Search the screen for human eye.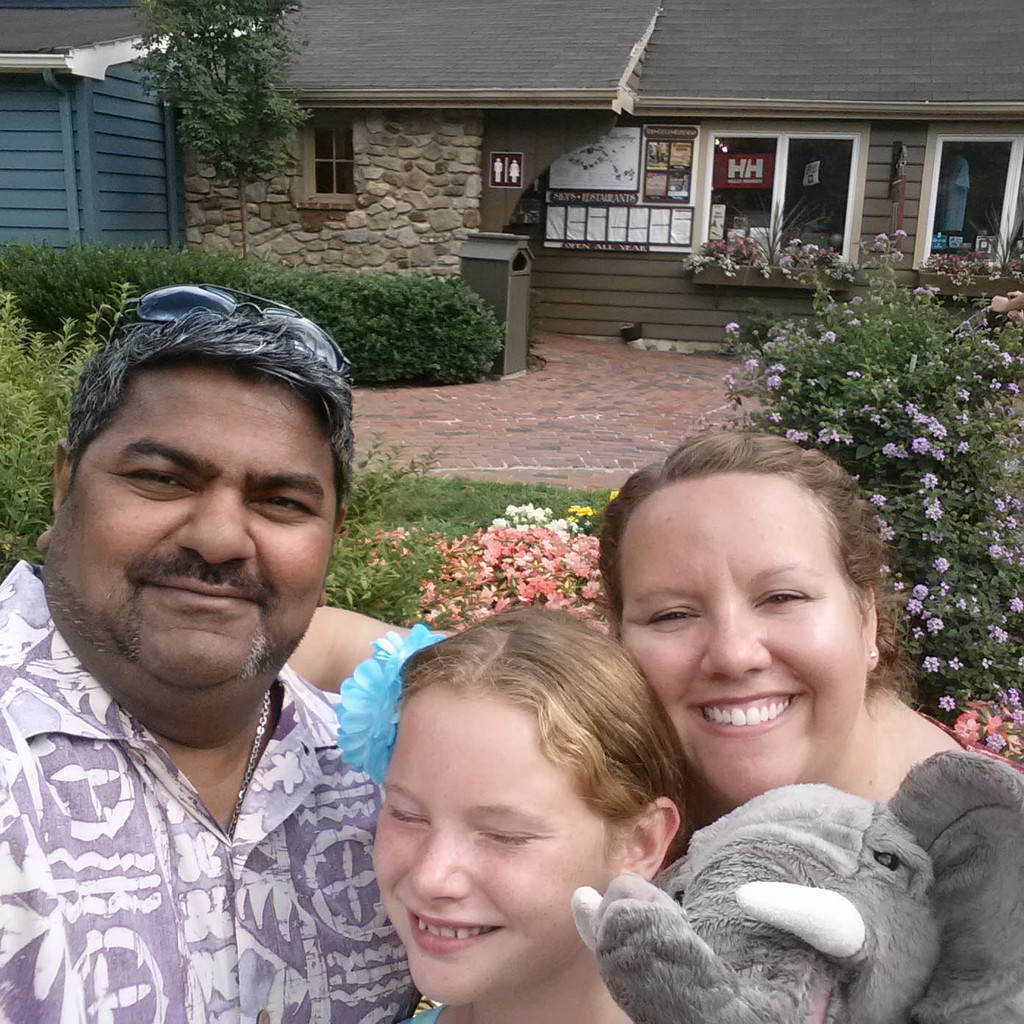
Found at [left=110, top=462, right=193, bottom=499].
